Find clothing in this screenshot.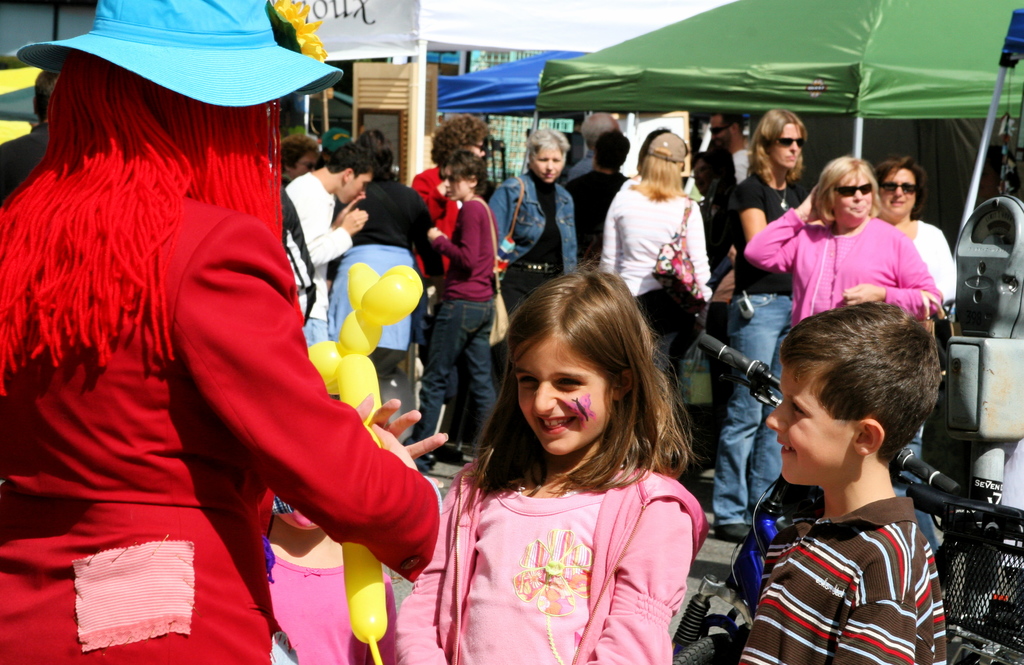
The bounding box for clothing is select_region(271, 173, 353, 364).
